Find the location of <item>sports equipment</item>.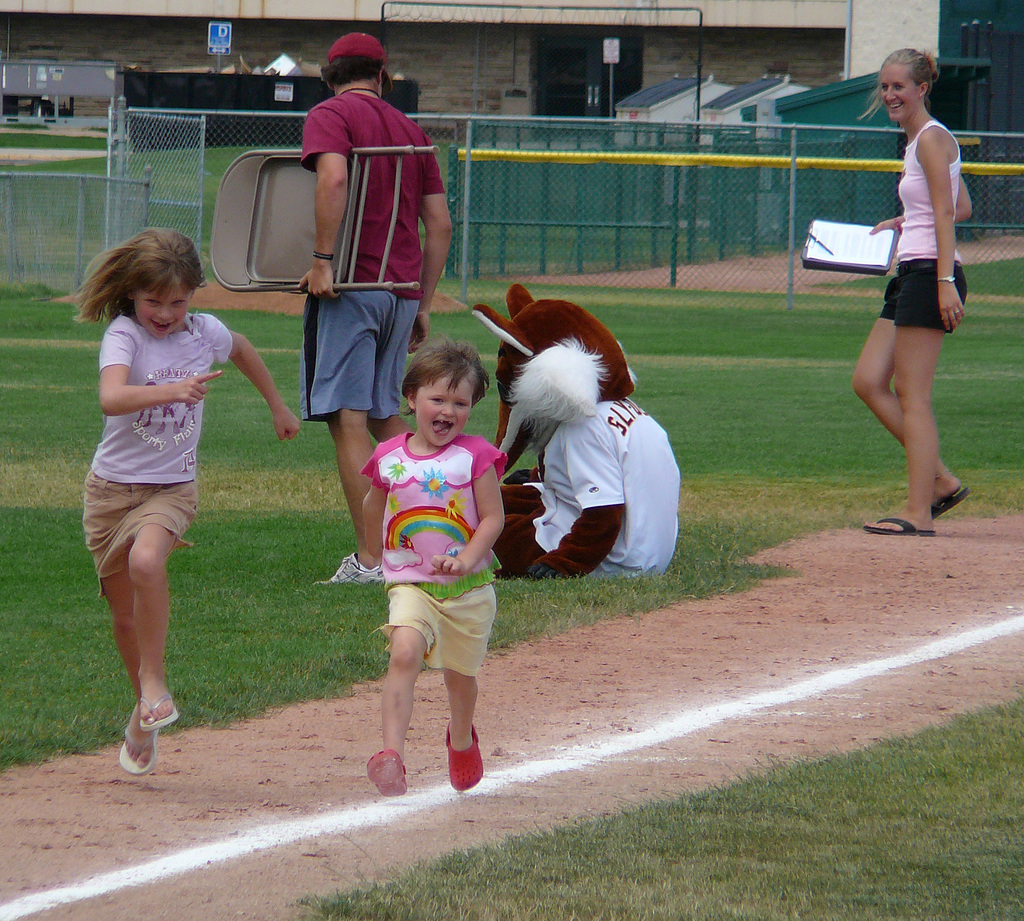
Location: <bbox>327, 544, 383, 590</bbox>.
